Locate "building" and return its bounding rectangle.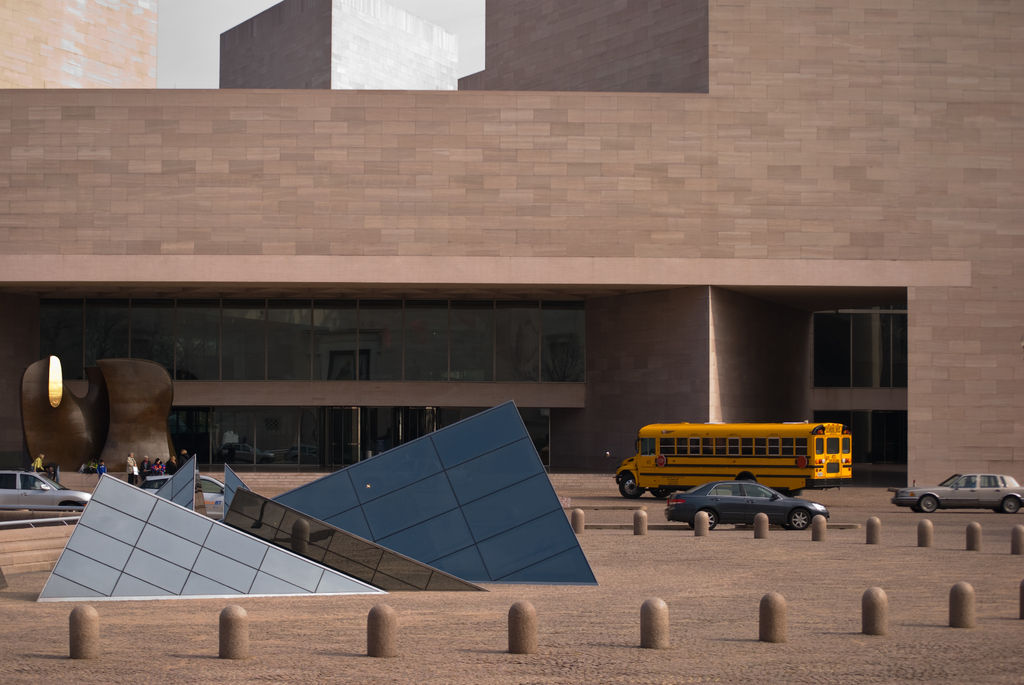
[left=0, top=0, right=156, bottom=90].
